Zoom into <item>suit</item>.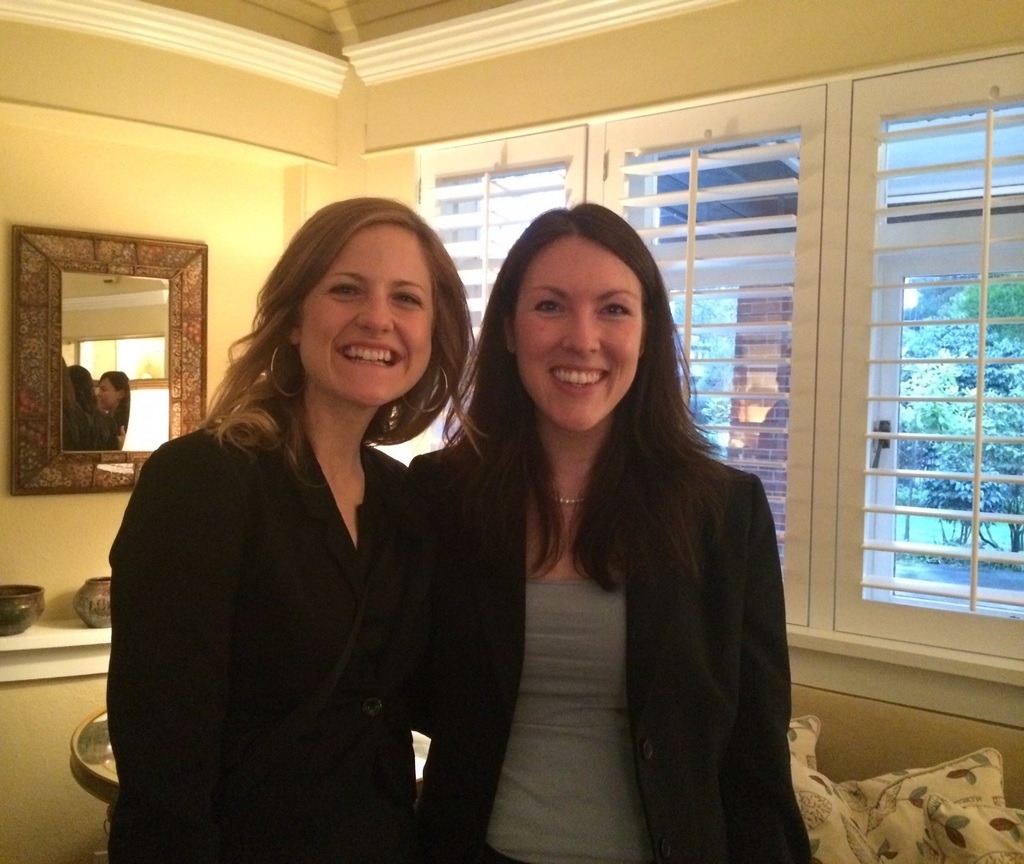
Zoom target: 403, 433, 843, 863.
